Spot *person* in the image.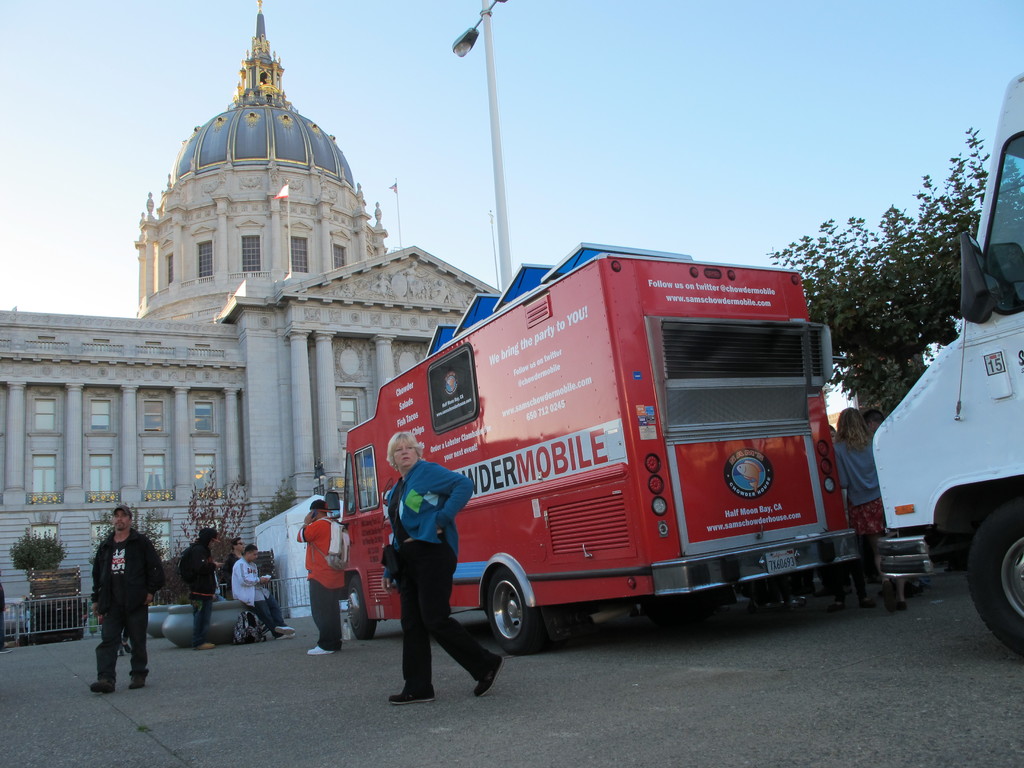
*person* found at select_region(233, 542, 295, 640).
